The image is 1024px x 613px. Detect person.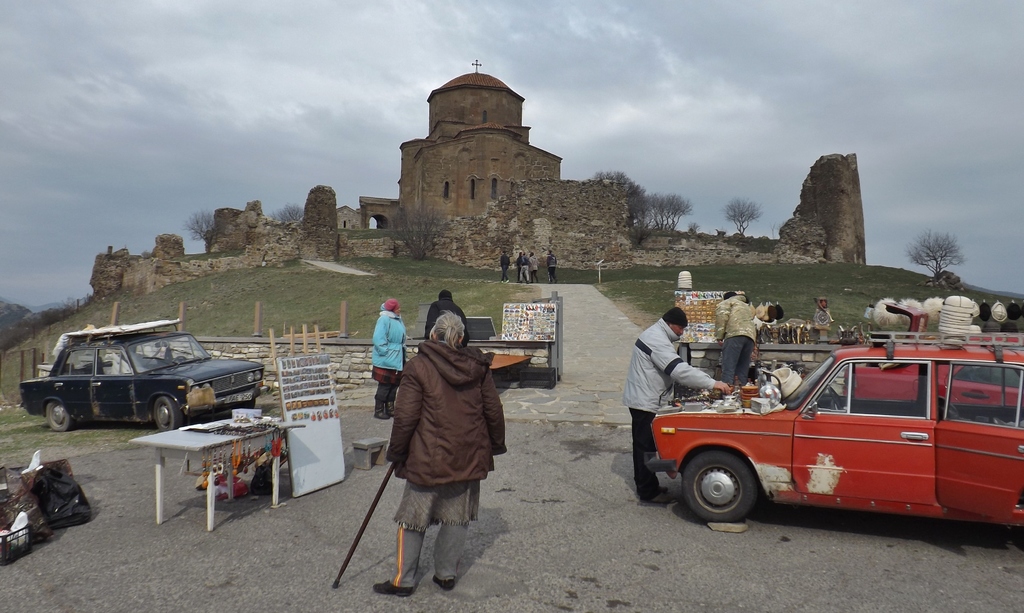
Detection: box=[378, 308, 510, 592].
